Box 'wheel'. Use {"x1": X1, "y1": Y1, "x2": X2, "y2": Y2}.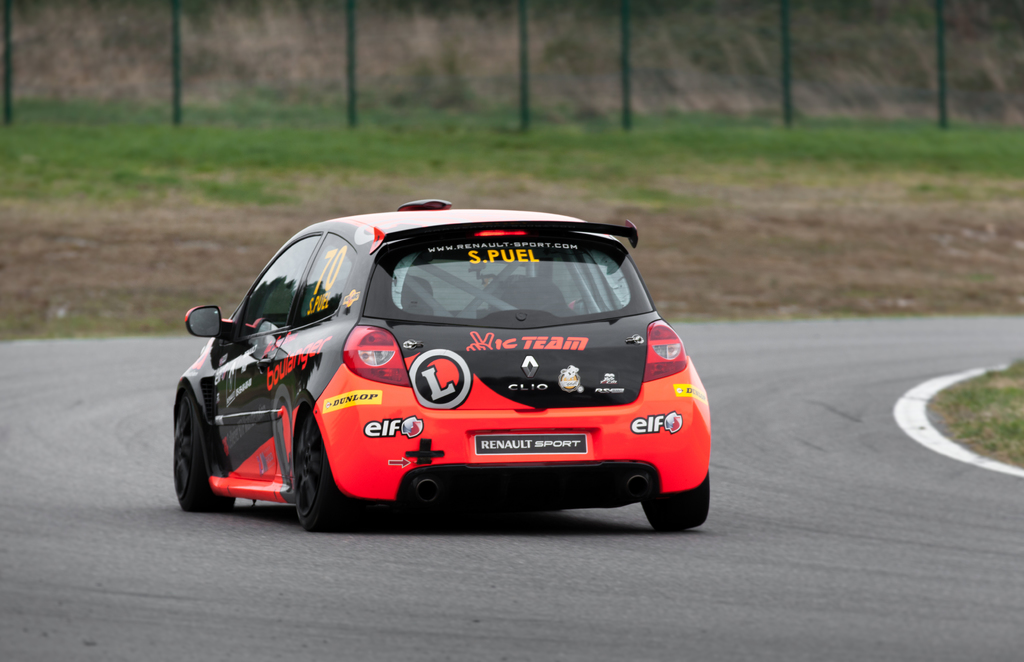
{"x1": 281, "y1": 421, "x2": 328, "y2": 528}.
